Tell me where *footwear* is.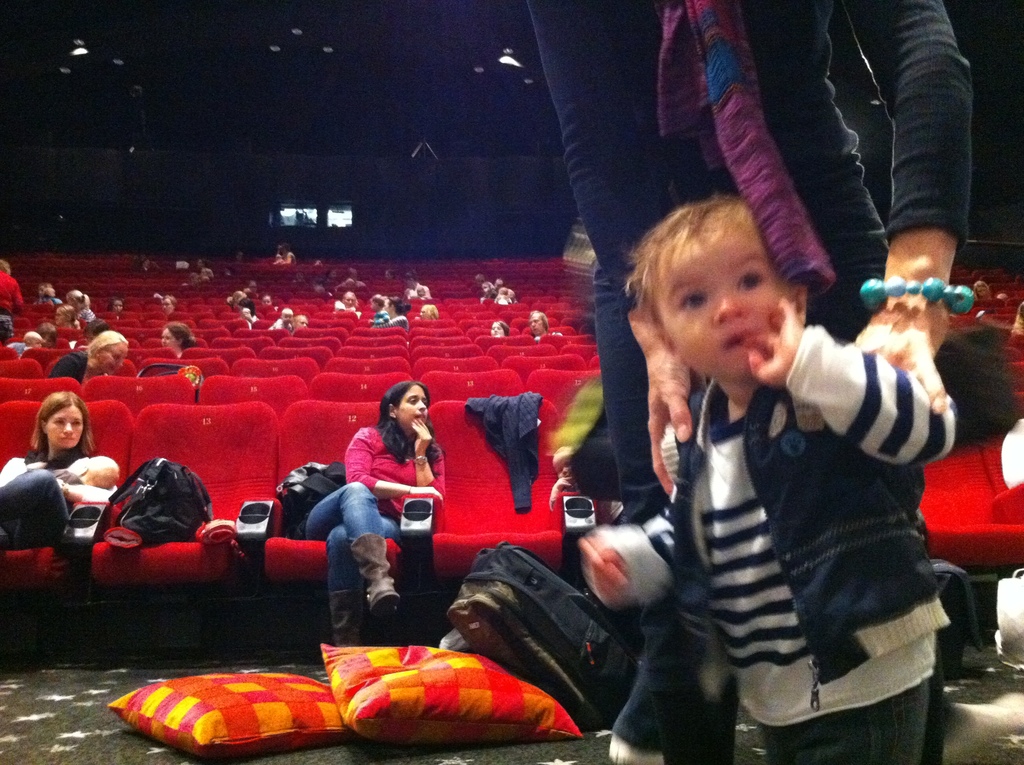
*footwear* is at [x1=328, y1=588, x2=361, y2=647].
